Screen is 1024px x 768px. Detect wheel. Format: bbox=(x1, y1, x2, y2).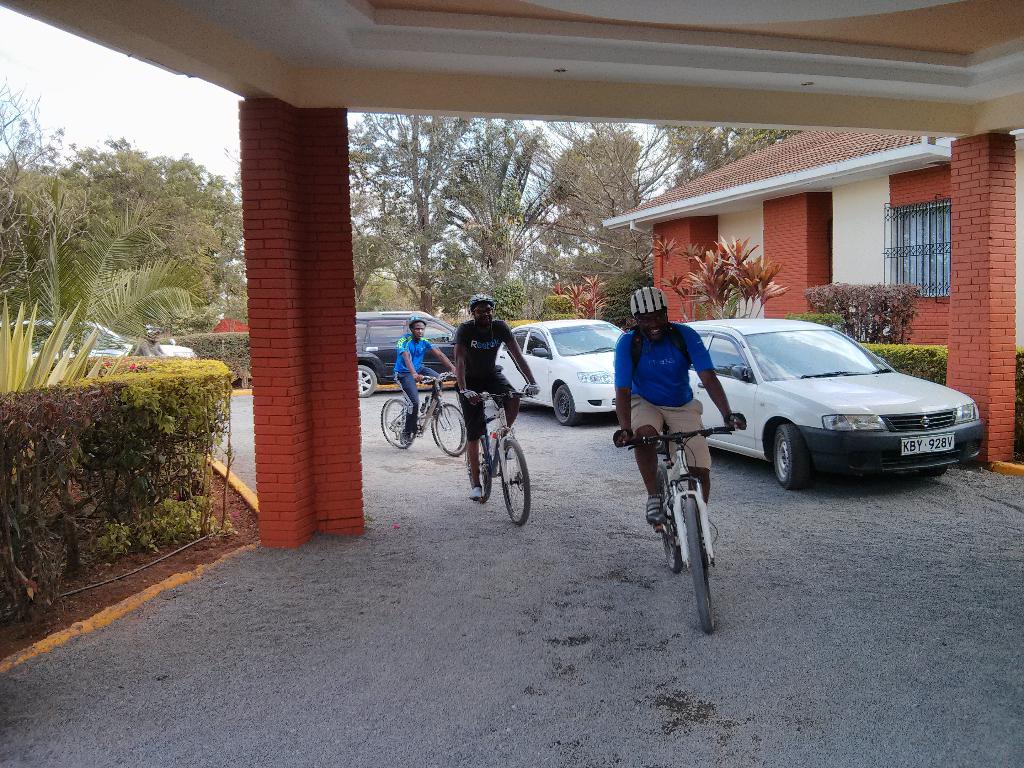
bbox=(501, 438, 530, 524).
